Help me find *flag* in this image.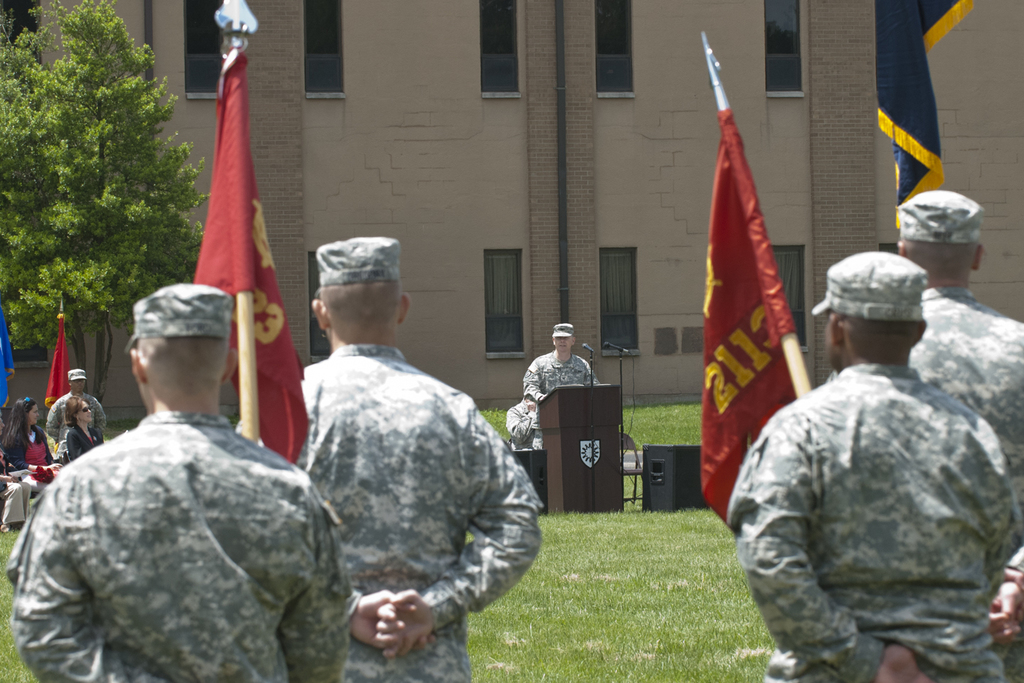
Found it: region(698, 127, 809, 522).
